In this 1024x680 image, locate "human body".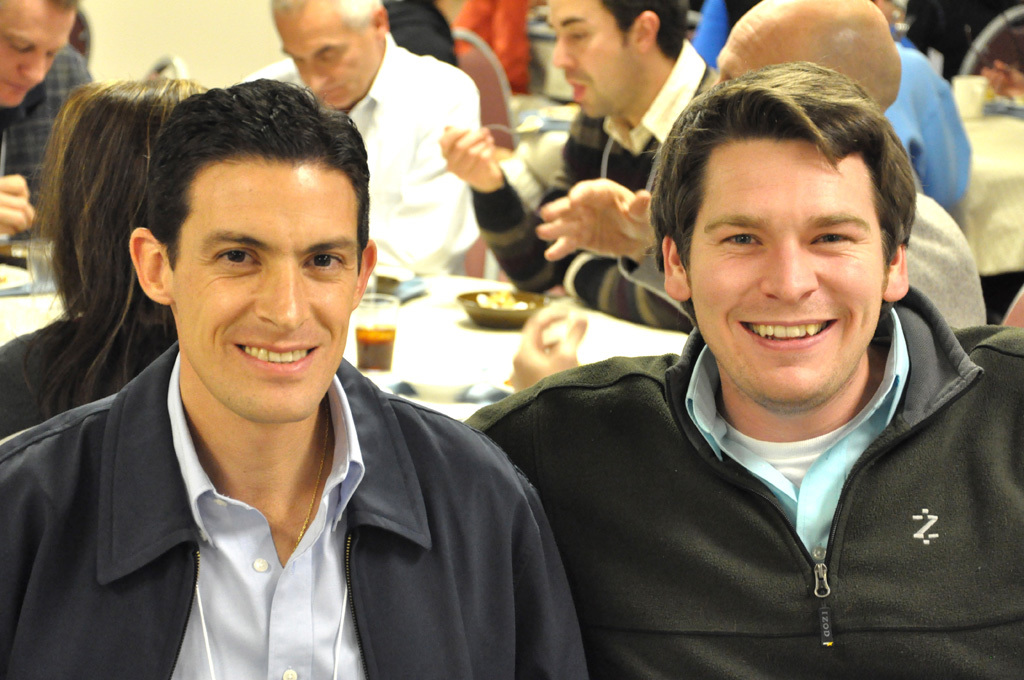
Bounding box: [441, 31, 718, 329].
